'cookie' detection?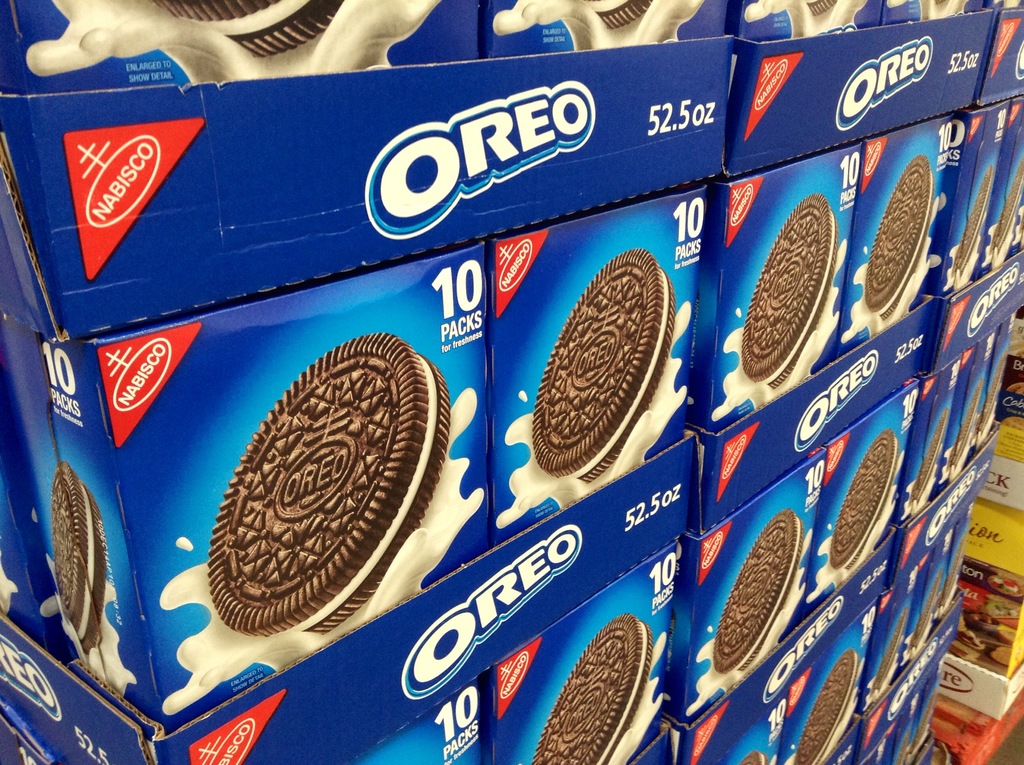
[792,651,860,764]
